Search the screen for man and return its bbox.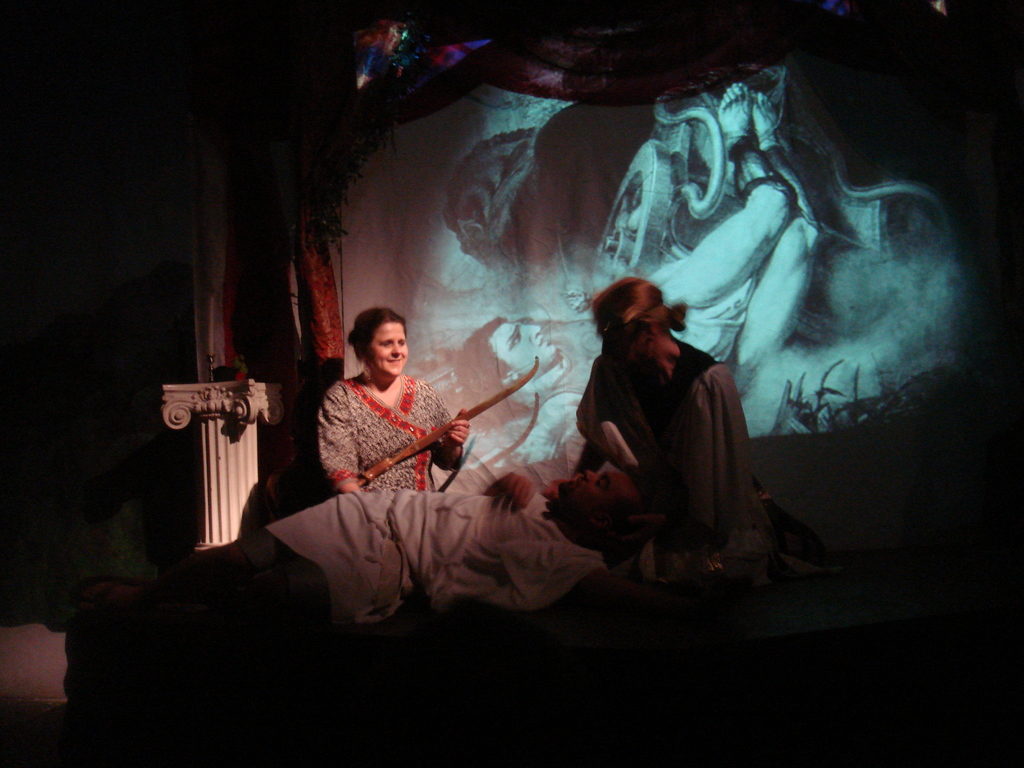
Found: select_region(42, 461, 693, 635).
